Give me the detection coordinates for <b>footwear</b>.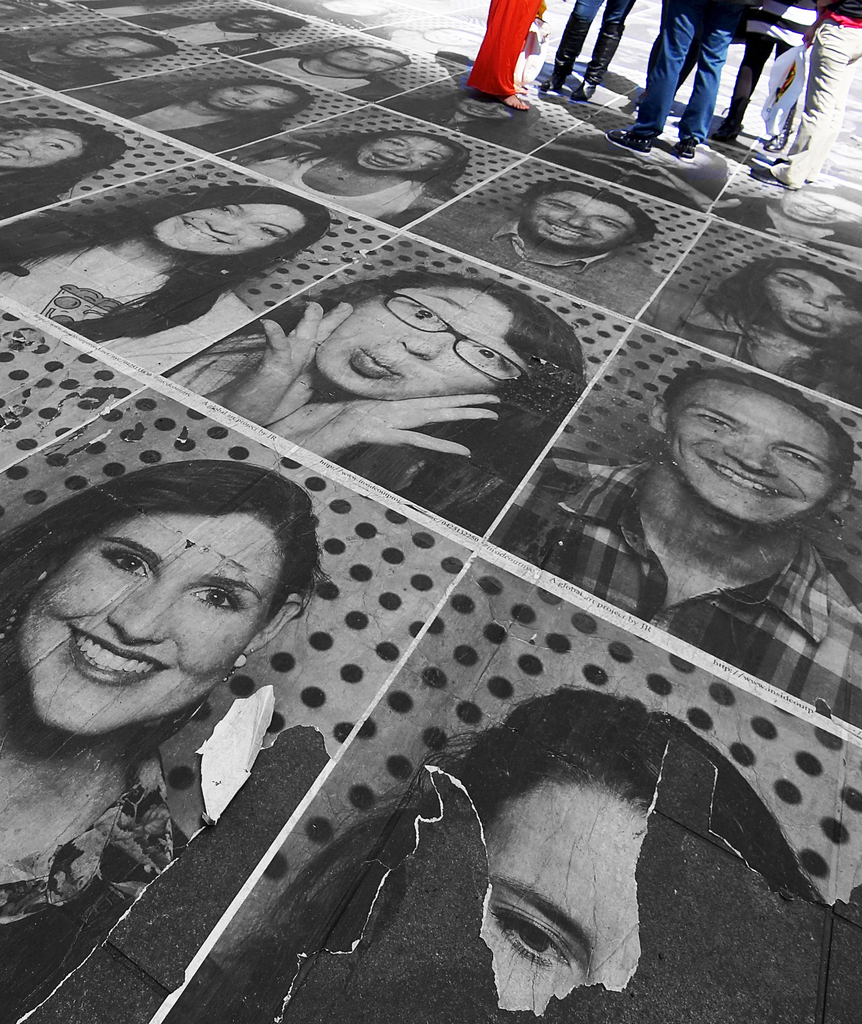
{"left": 711, "top": 98, "right": 751, "bottom": 140}.
